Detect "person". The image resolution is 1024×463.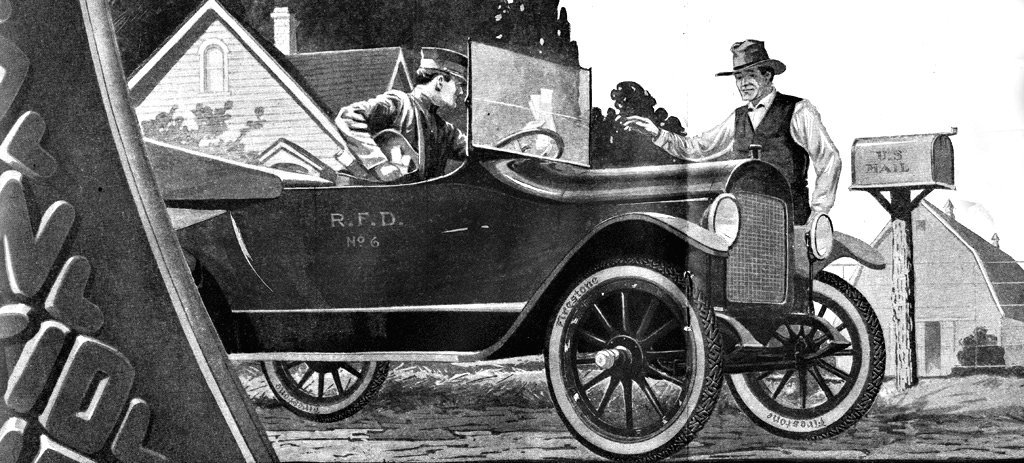
select_region(344, 51, 462, 182).
